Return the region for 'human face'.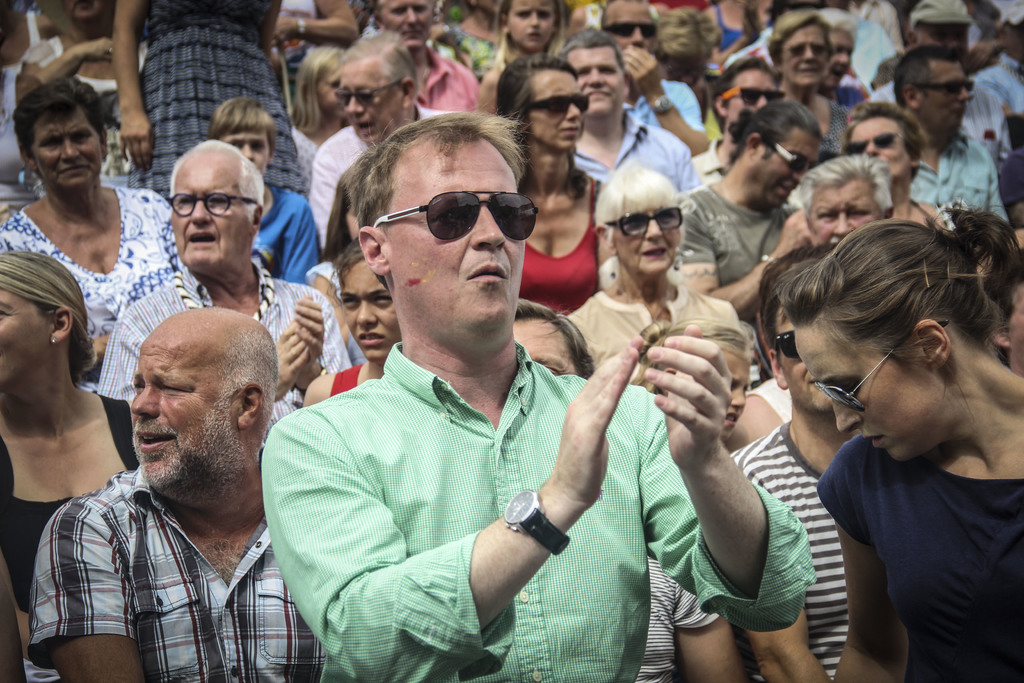
<bbox>923, 19, 967, 53</bbox>.
